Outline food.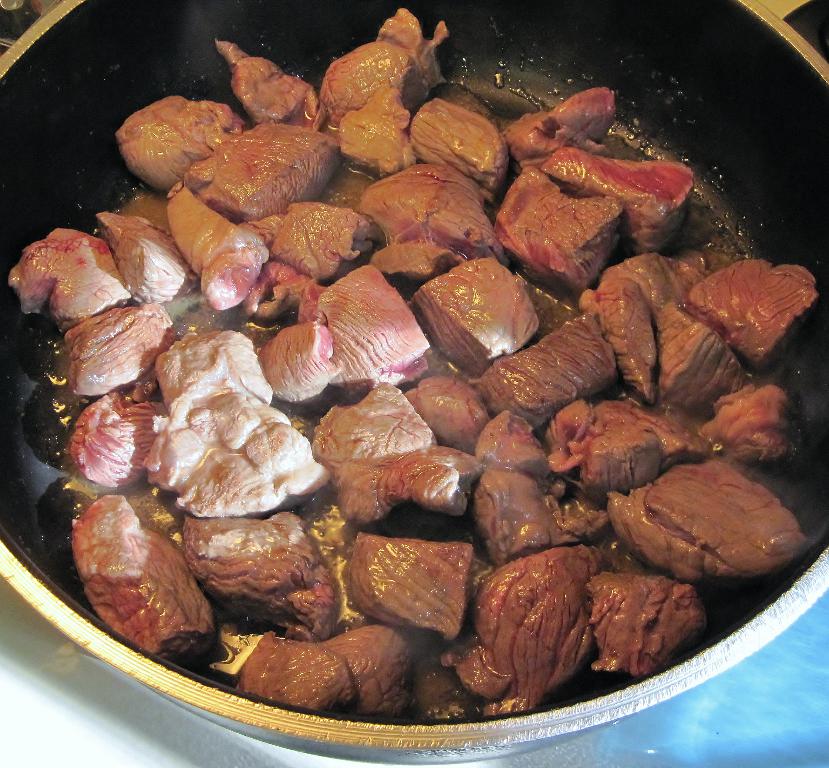
Outline: box(480, 546, 606, 704).
